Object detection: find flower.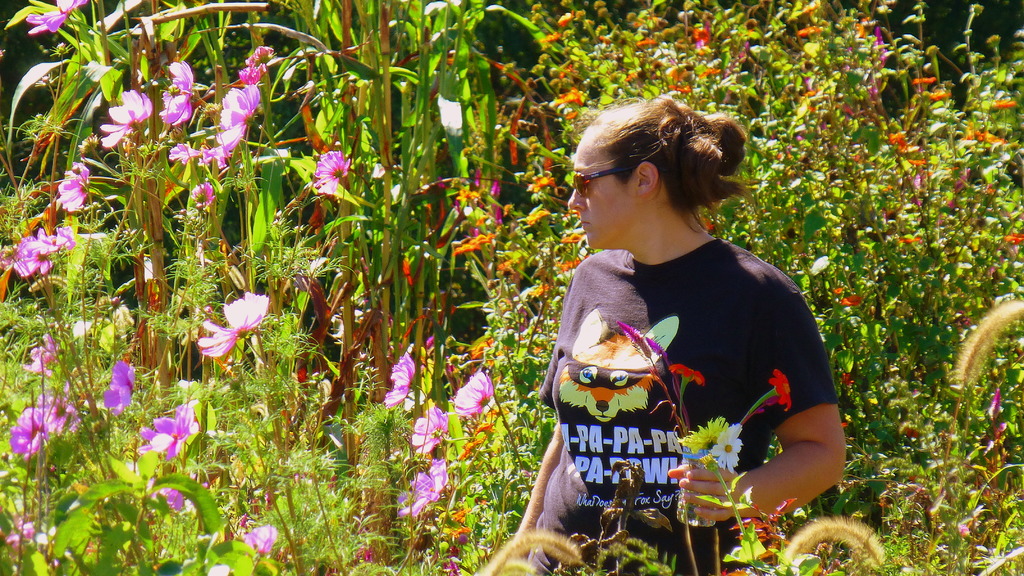
bbox=(97, 88, 164, 152).
